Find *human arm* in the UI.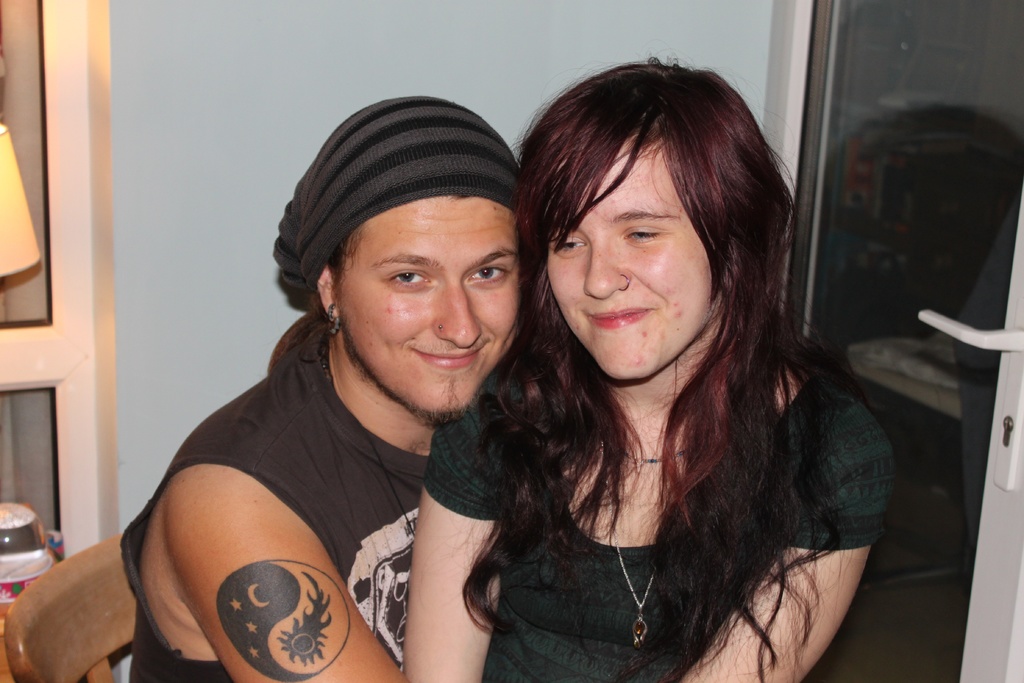
UI element at {"x1": 652, "y1": 374, "x2": 886, "y2": 682}.
